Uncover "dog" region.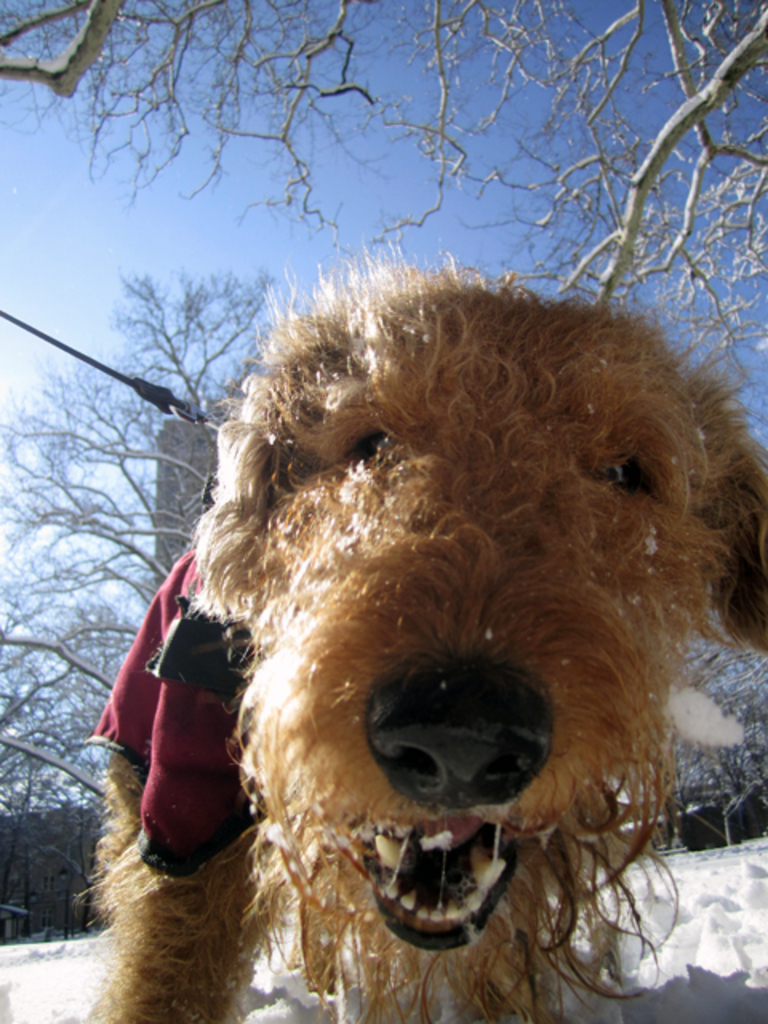
Uncovered: [x1=88, y1=243, x2=766, y2=1022].
